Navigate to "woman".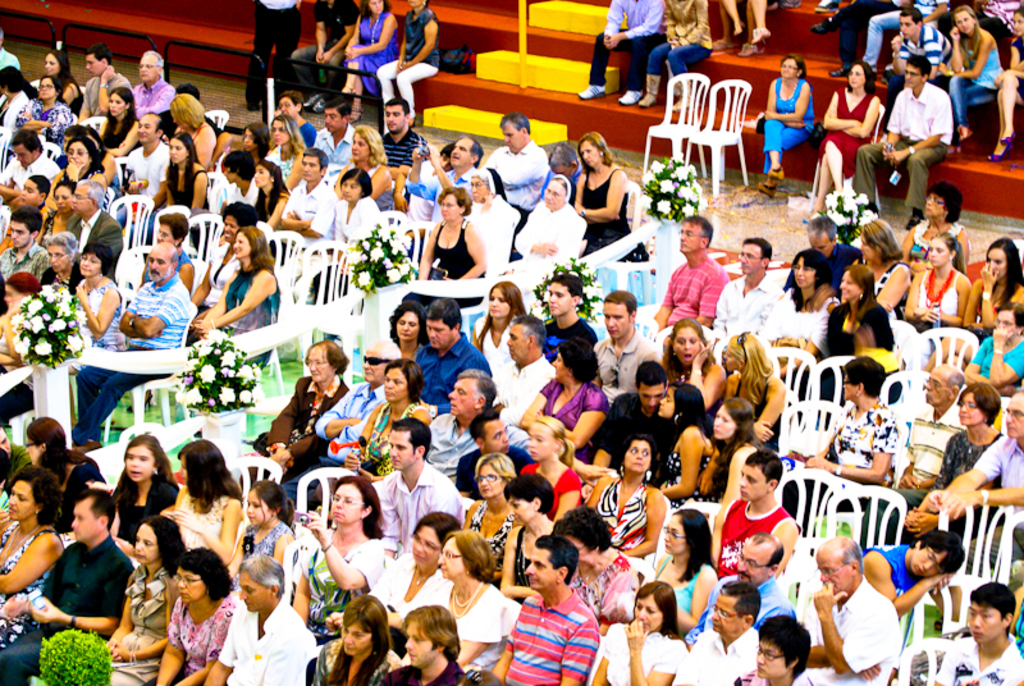
Navigation target: (left=102, top=434, right=179, bottom=561).
